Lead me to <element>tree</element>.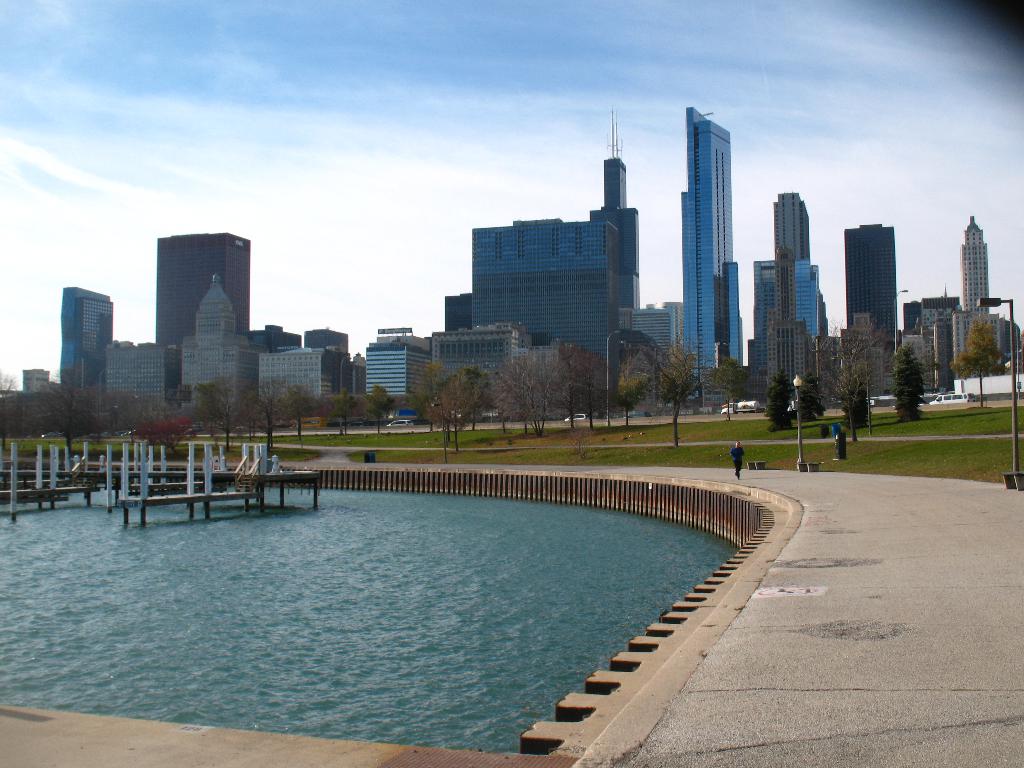
Lead to 716, 353, 751, 422.
